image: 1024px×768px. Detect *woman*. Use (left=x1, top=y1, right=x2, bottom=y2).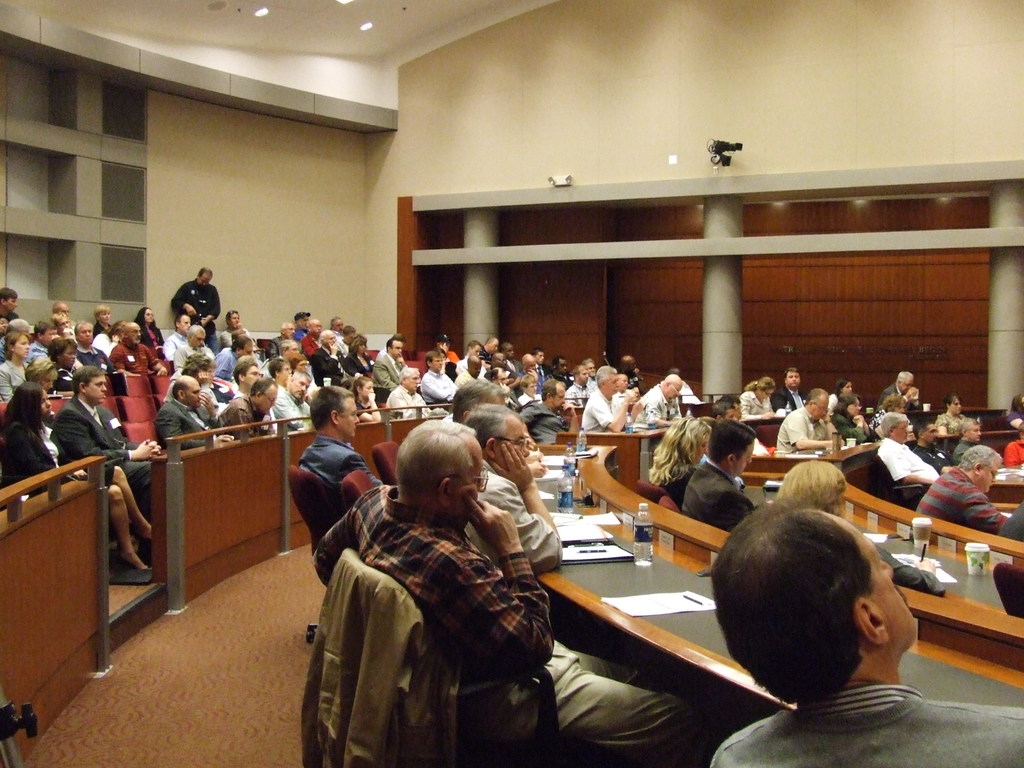
(left=828, top=392, right=878, bottom=442).
